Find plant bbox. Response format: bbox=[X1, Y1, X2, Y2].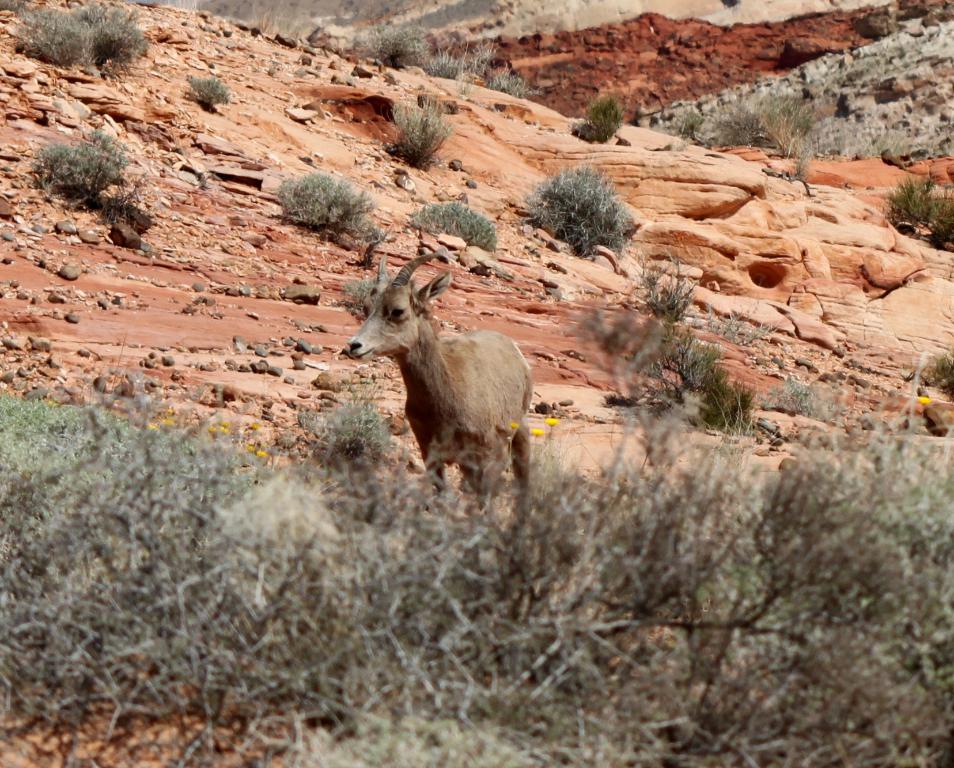
bbox=[632, 241, 764, 437].
